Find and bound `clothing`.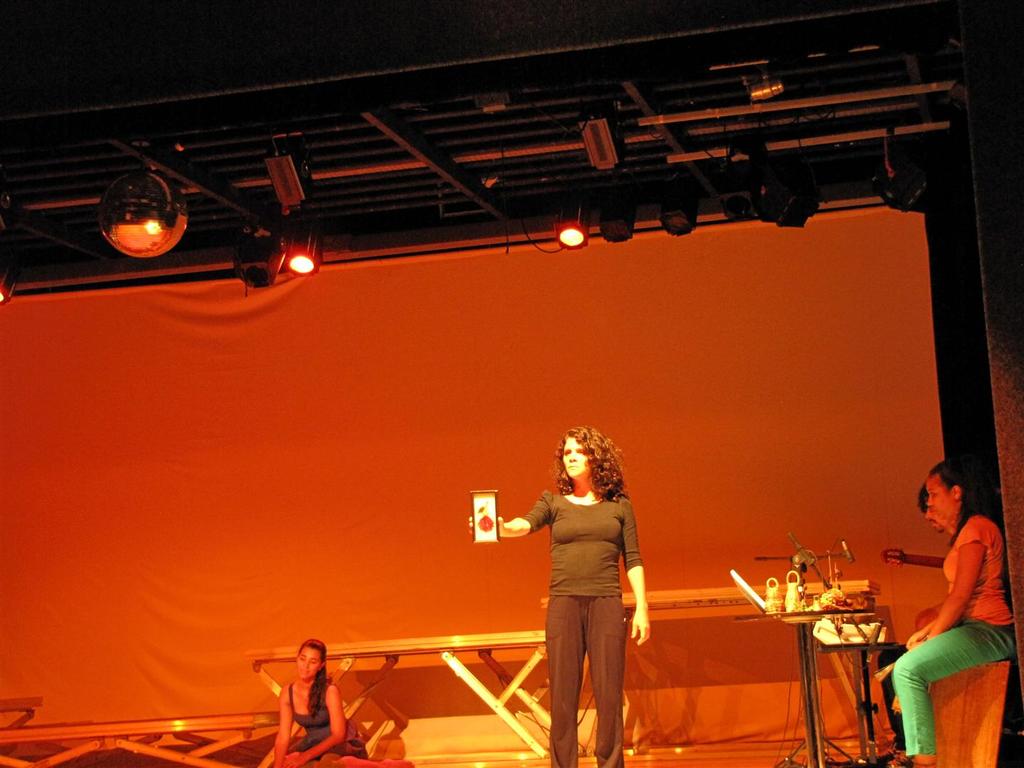
Bound: BBox(521, 484, 643, 767).
